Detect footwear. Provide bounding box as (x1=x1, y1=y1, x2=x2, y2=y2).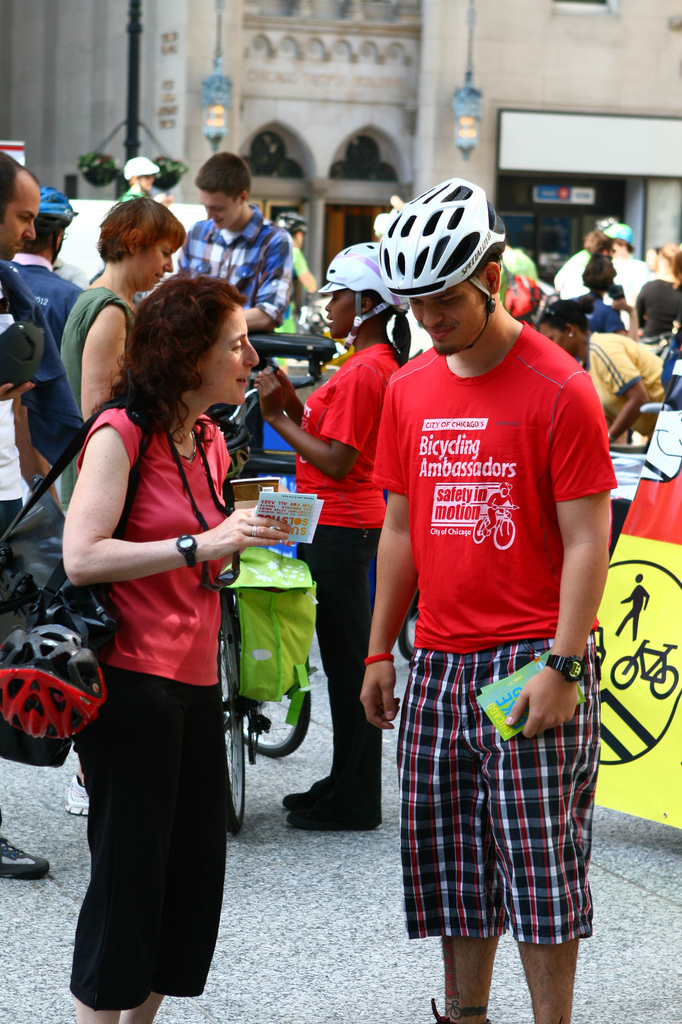
(x1=0, y1=836, x2=48, y2=879).
